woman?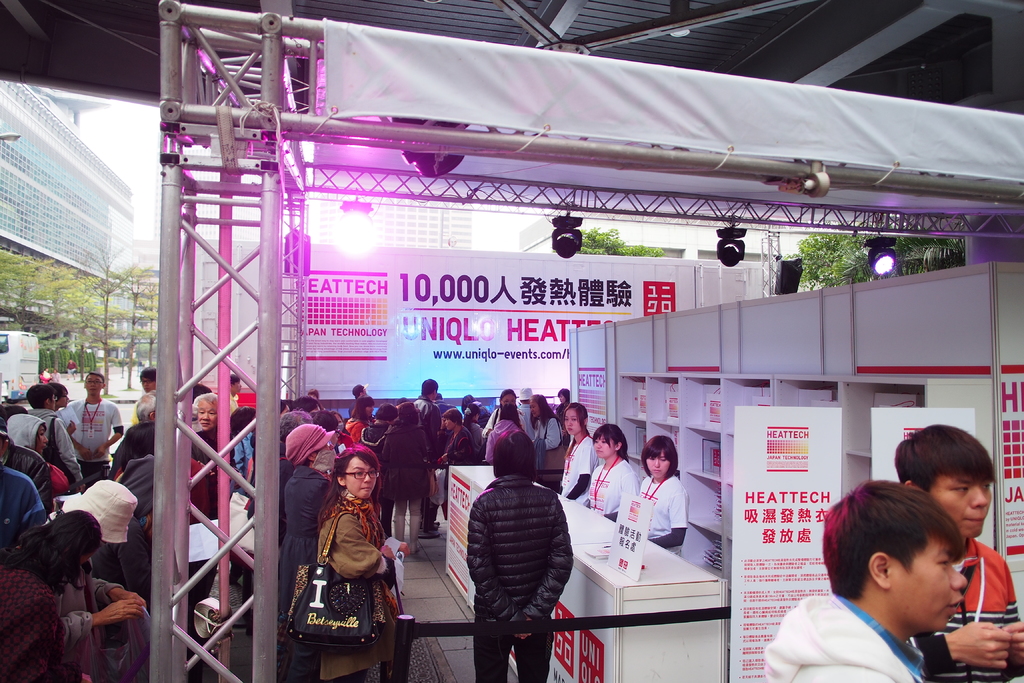
region(534, 391, 567, 484)
